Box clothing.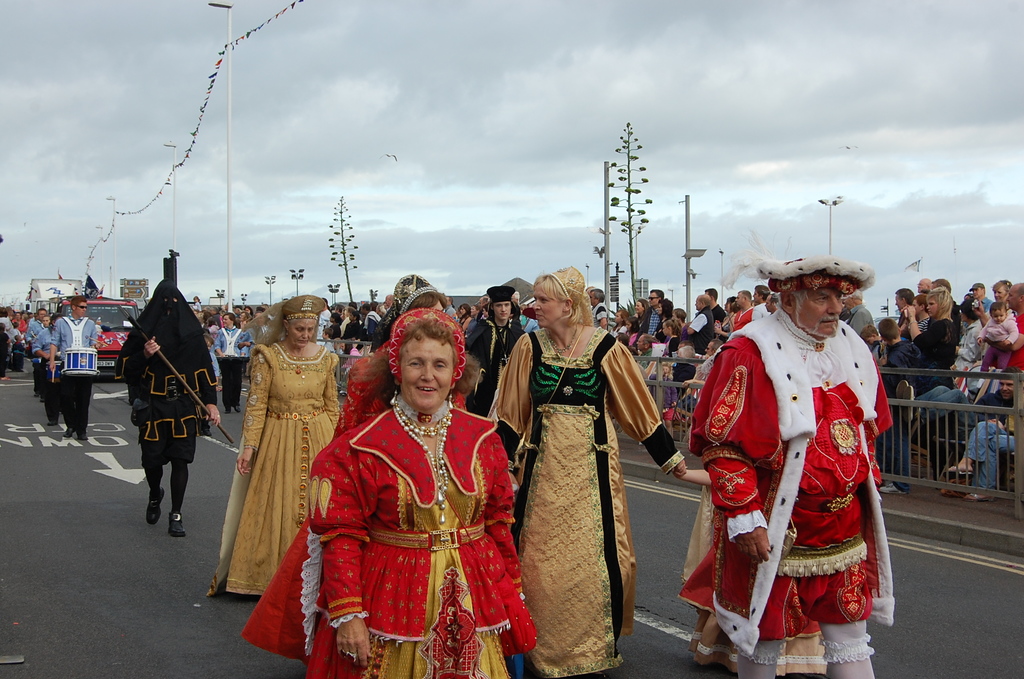
[x1=122, y1=275, x2=210, y2=510].
